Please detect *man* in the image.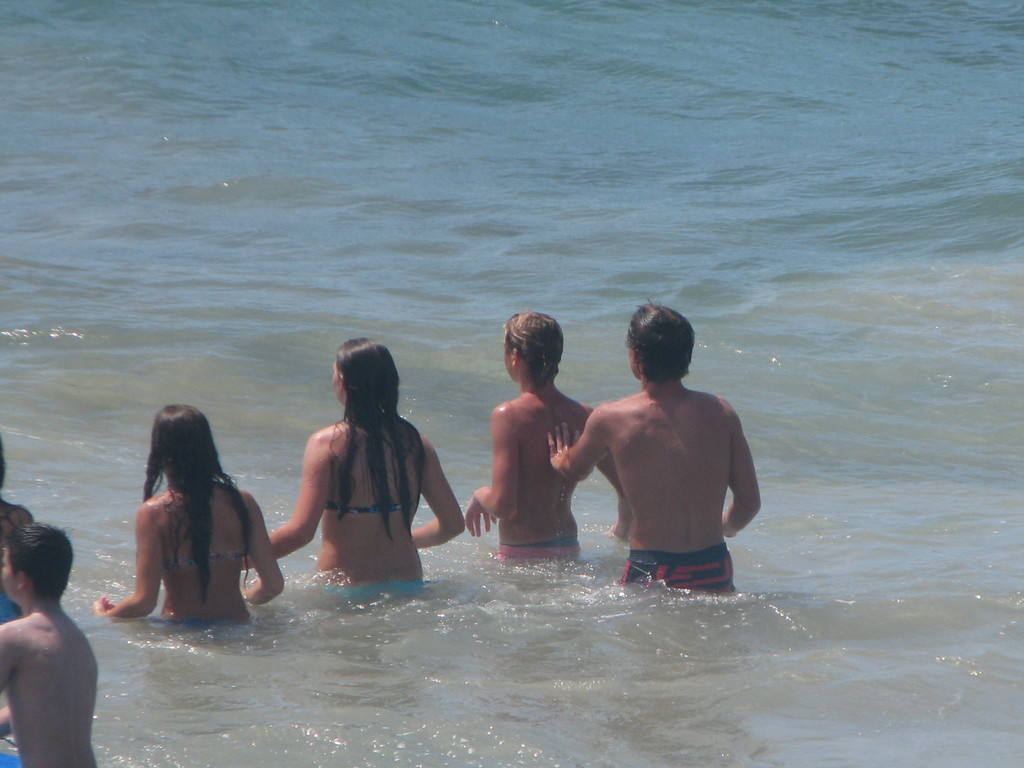
x1=463, y1=310, x2=630, y2=566.
